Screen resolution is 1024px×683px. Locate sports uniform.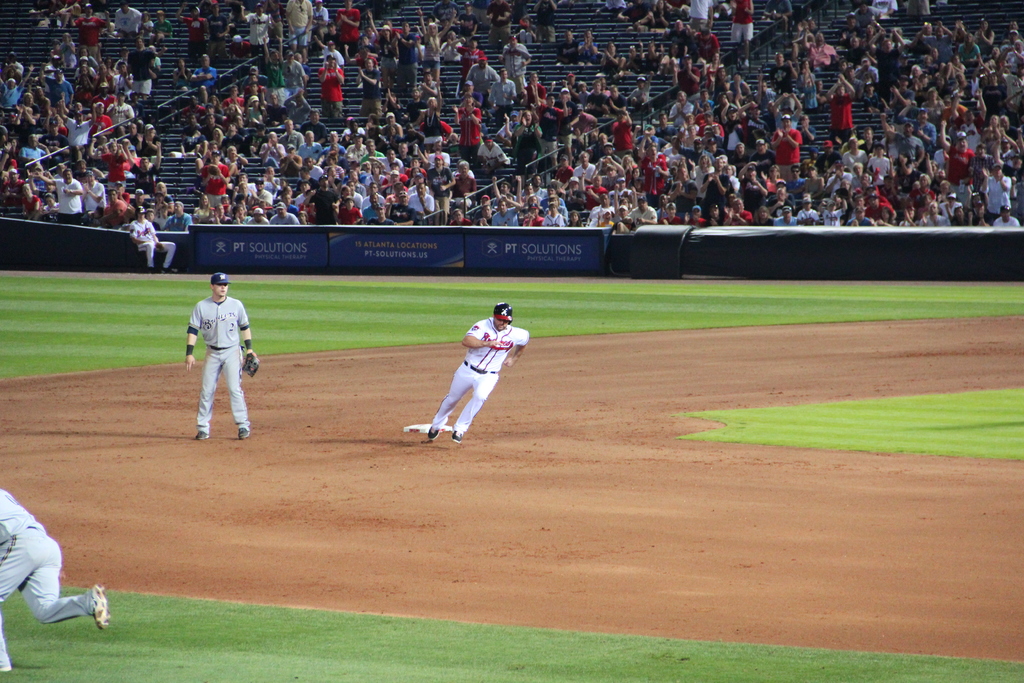
l=302, t=195, r=319, b=223.
